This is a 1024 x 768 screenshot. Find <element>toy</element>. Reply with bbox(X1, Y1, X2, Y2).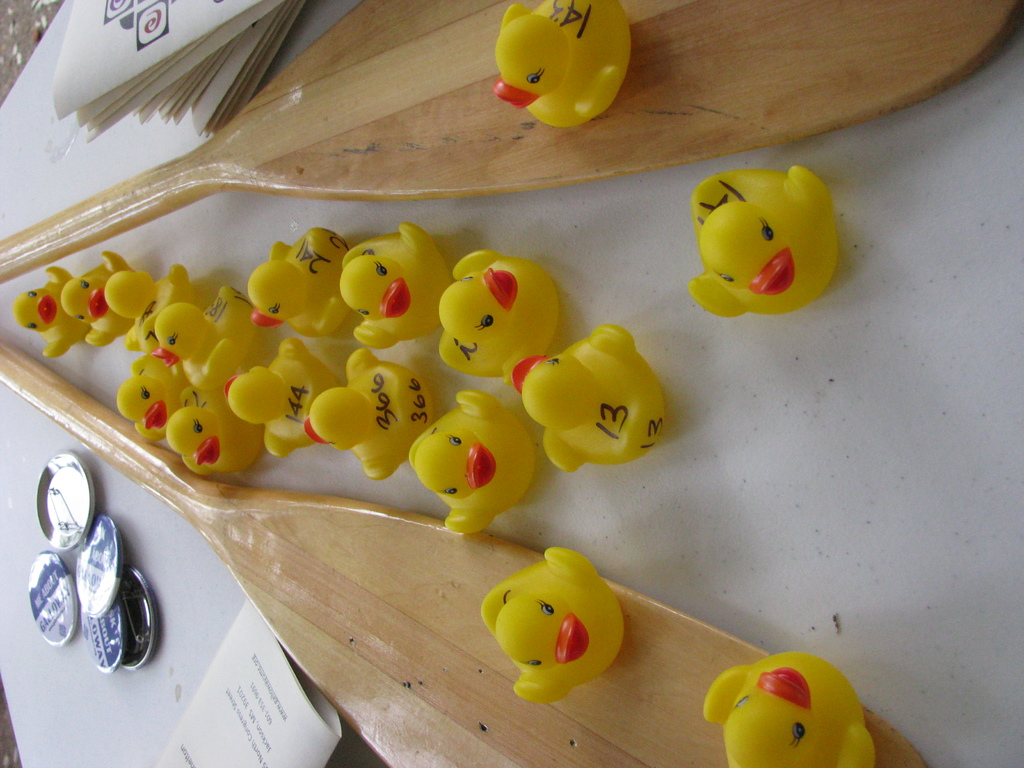
bbox(477, 544, 625, 710).
